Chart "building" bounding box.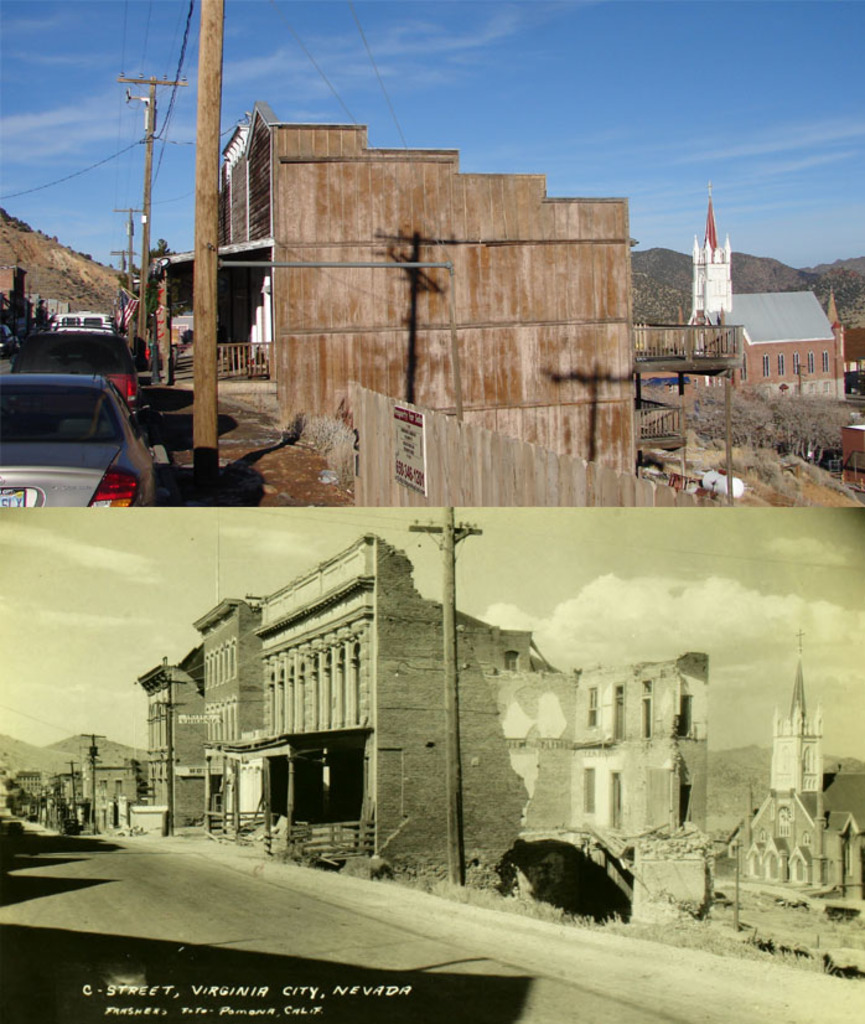
Charted: region(689, 197, 845, 398).
